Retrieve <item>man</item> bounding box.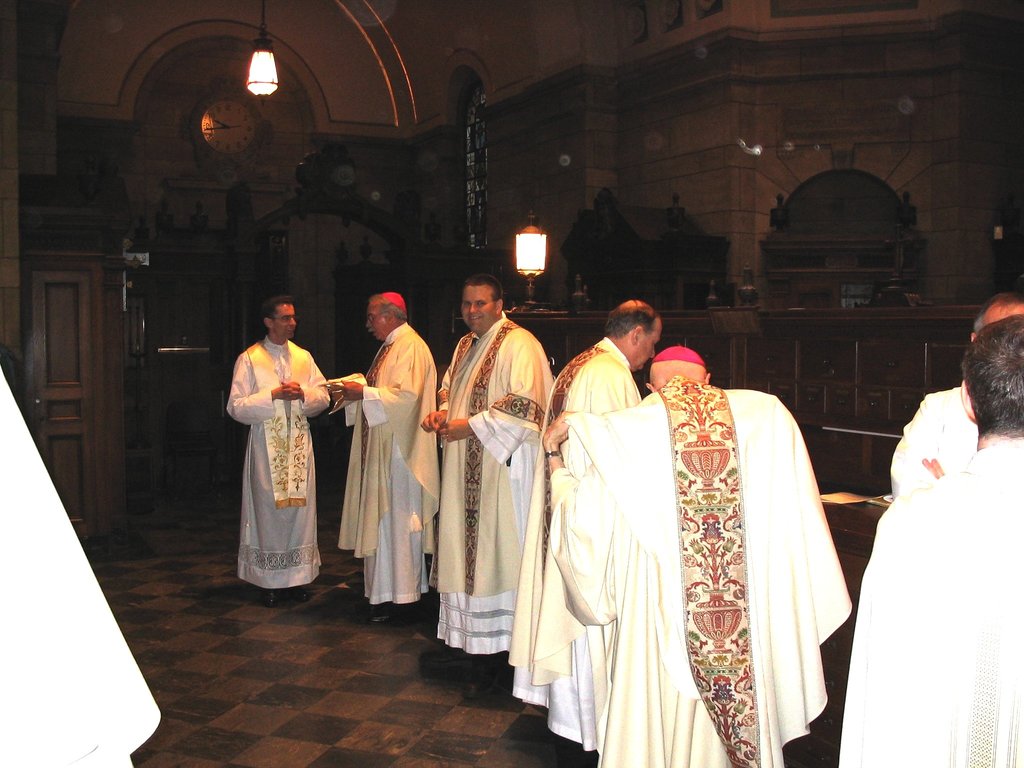
Bounding box: [891,291,1023,497].
